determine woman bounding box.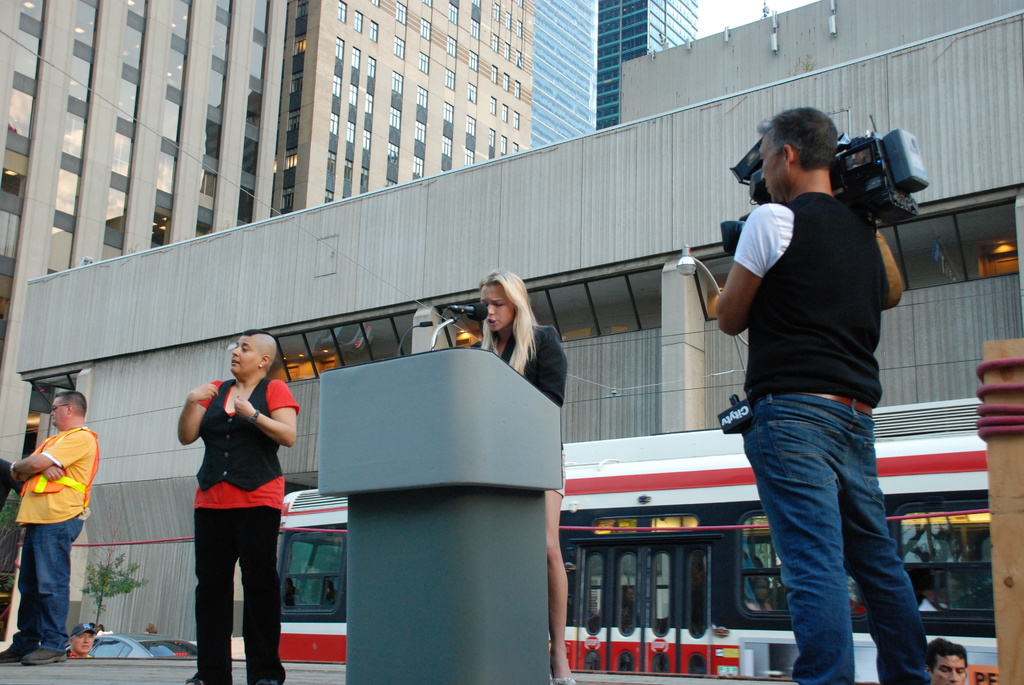
Determined: crop(473, 269, 574, 684).
